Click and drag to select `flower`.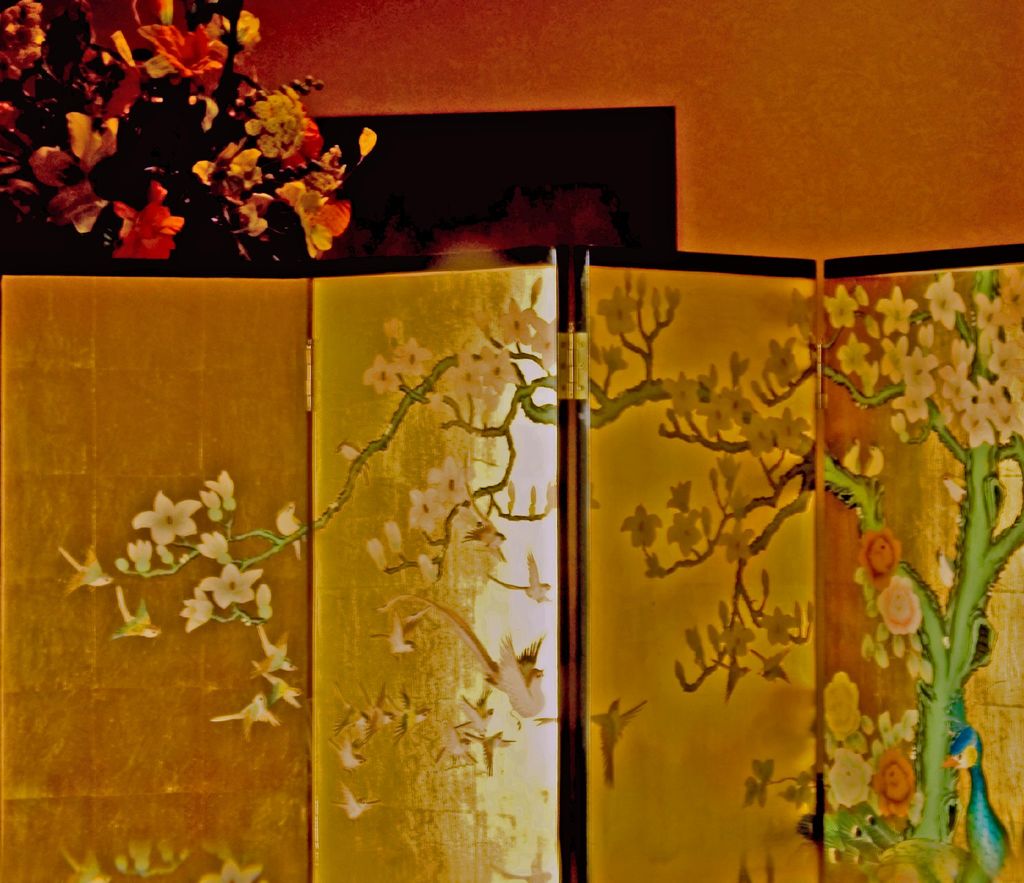
Selection: <box>403,488,437,533</box>.
